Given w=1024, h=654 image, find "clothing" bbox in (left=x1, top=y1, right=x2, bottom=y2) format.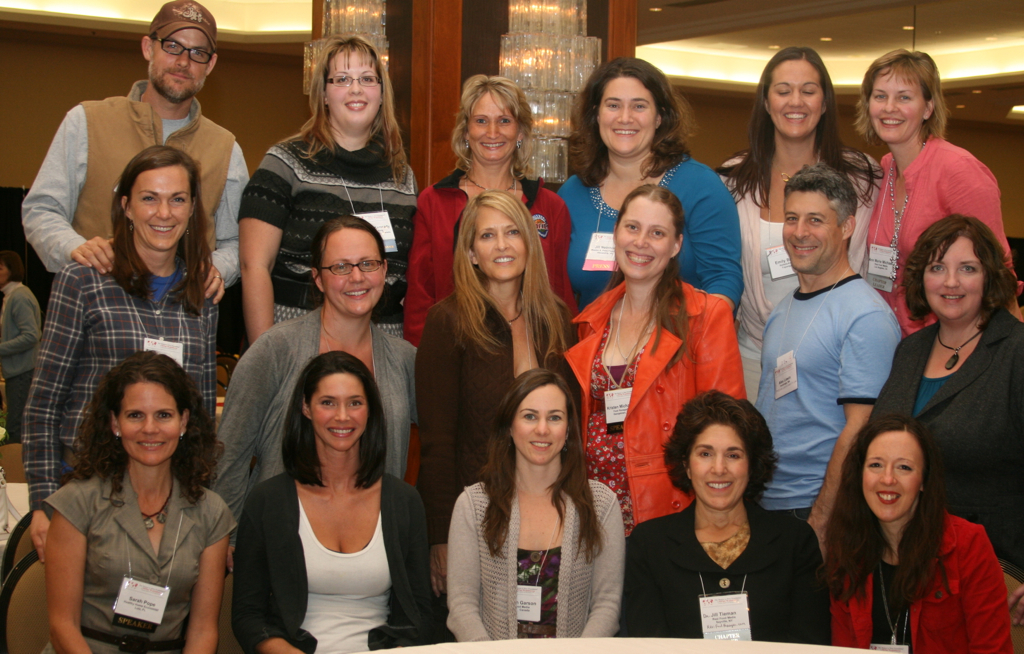
(left=614, top=492, right=831, bottom=652).
